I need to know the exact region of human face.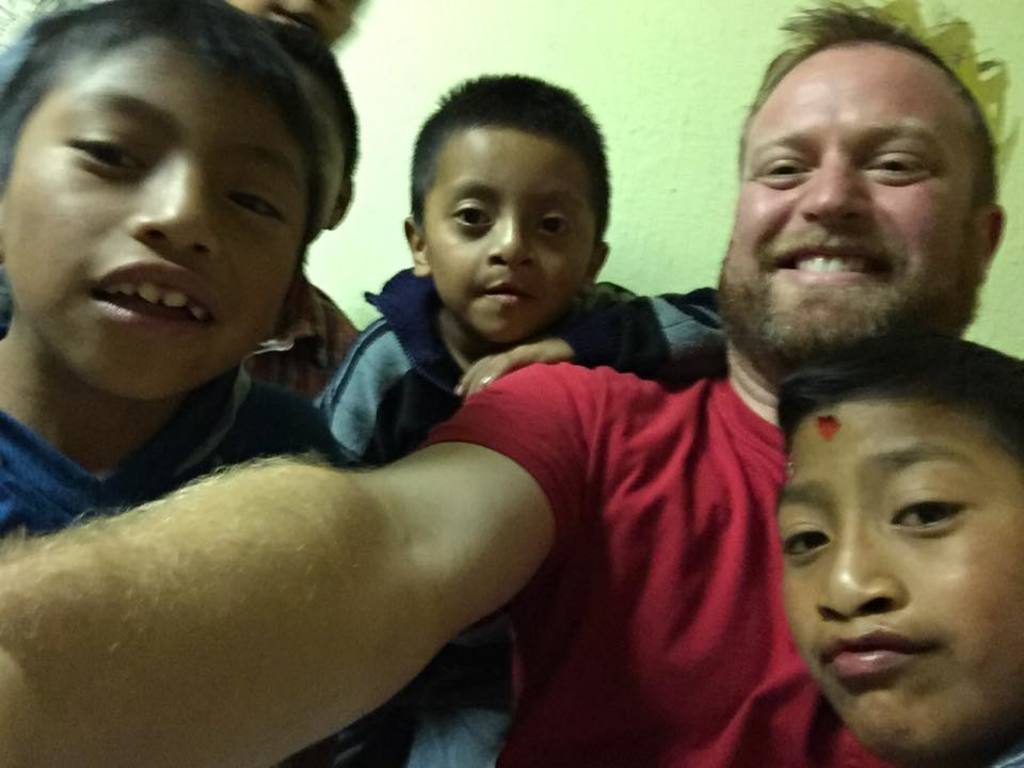
Region: pyautogui.locateOnScreen(0, 31, 314, 405).
